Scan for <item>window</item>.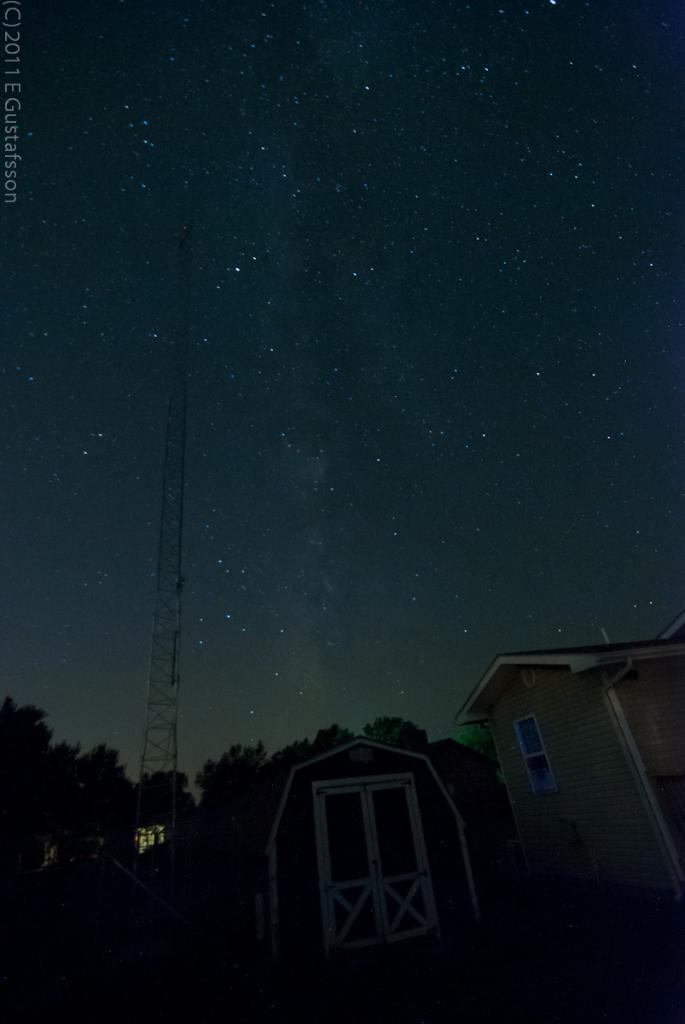
Scan result: l=508, t=711, r=564, b=800.
